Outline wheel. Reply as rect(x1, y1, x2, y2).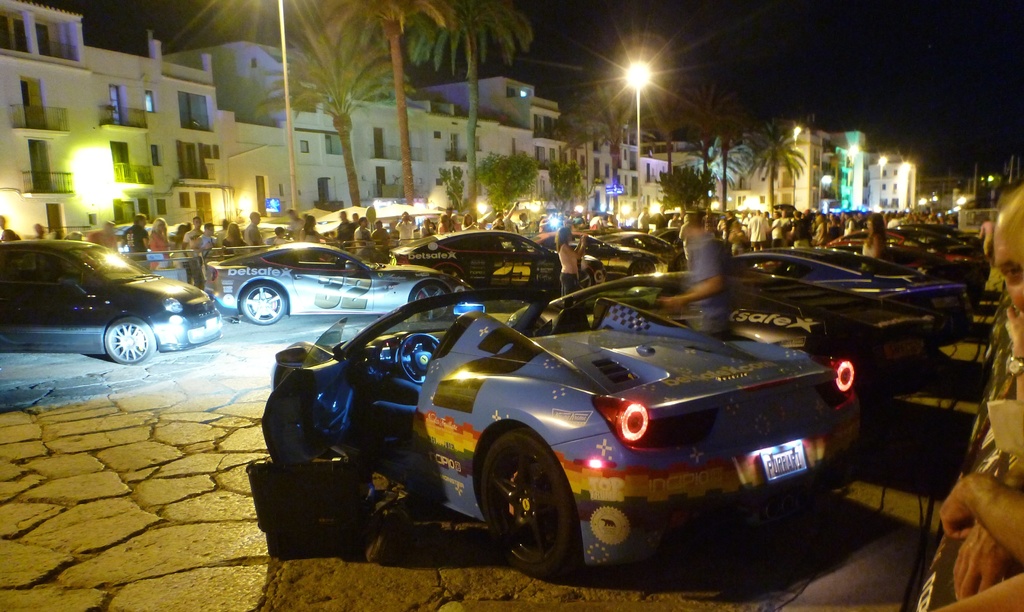
rect(627, 261, 657, 280).
